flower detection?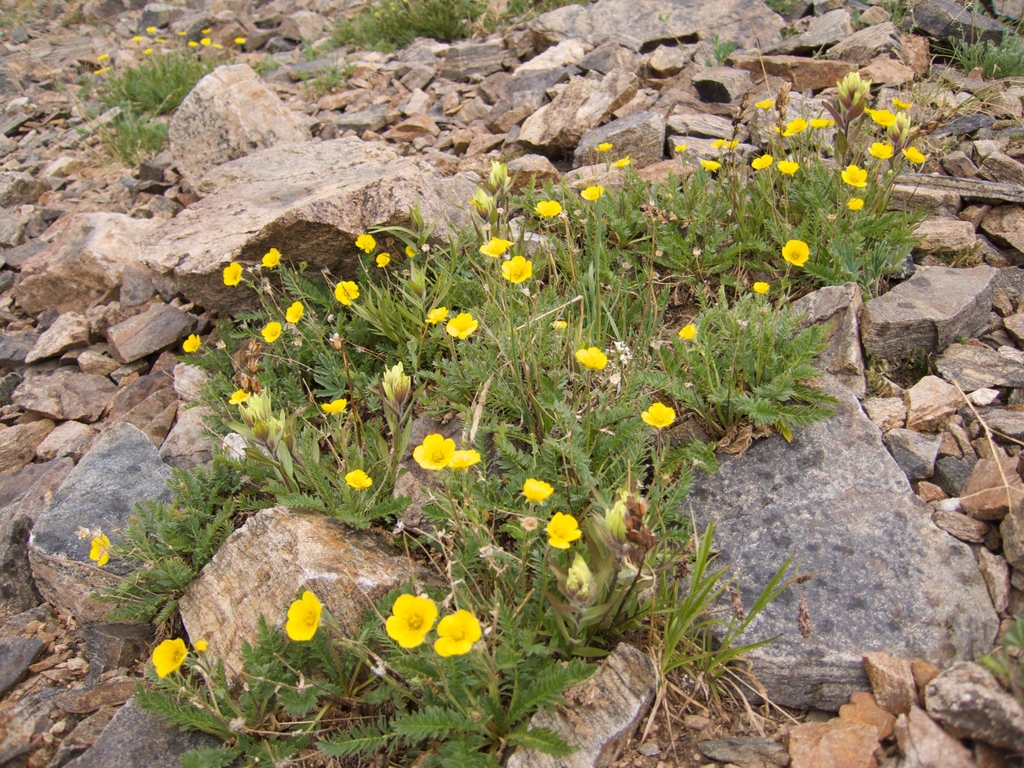
rect(579, 186, 605, 199)
